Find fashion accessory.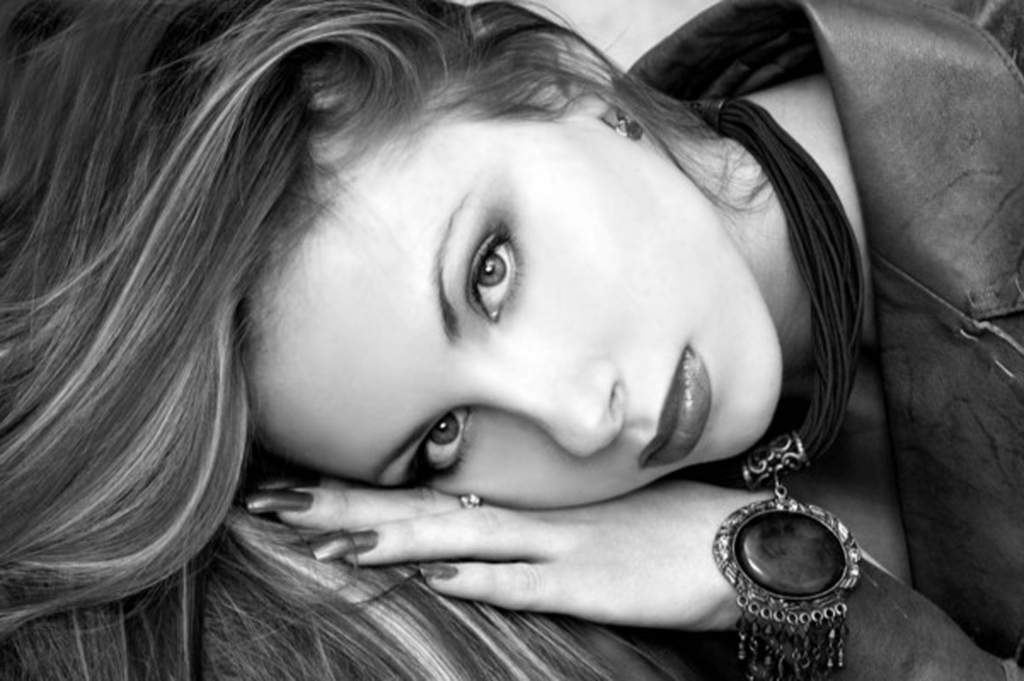
<bbox>594, 91, 647, 141</bbox>.
